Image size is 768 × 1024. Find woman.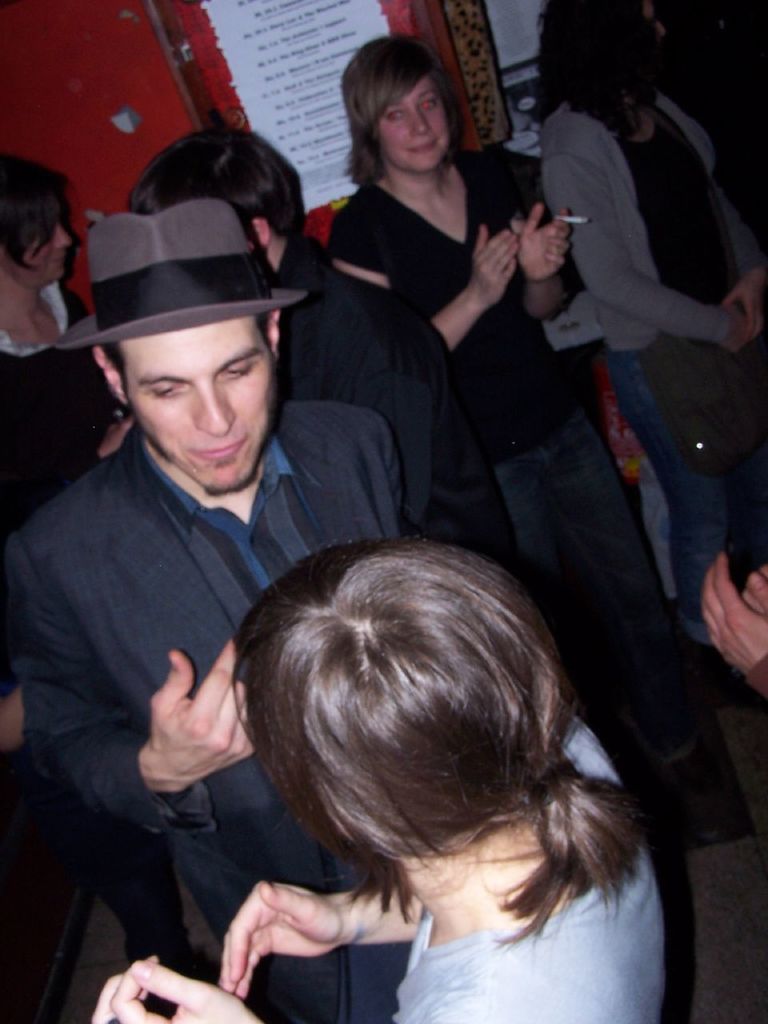
rect(157, 463, 703, 1022).
